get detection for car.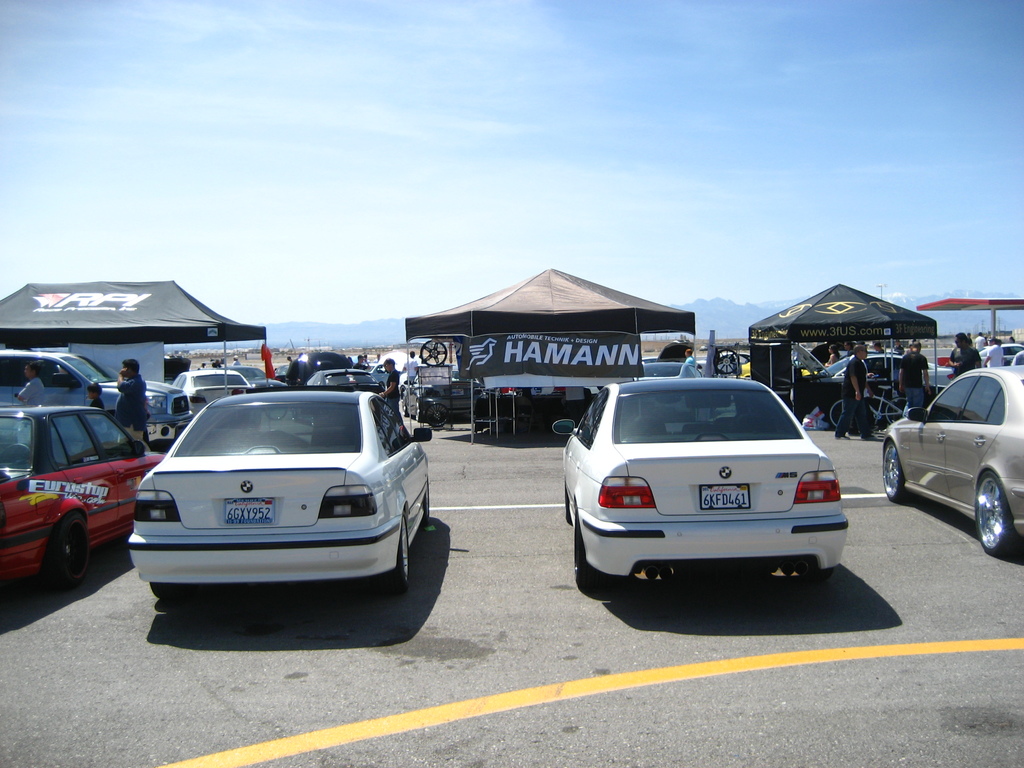
Detection: bbox(1, 409, 161, 580).
